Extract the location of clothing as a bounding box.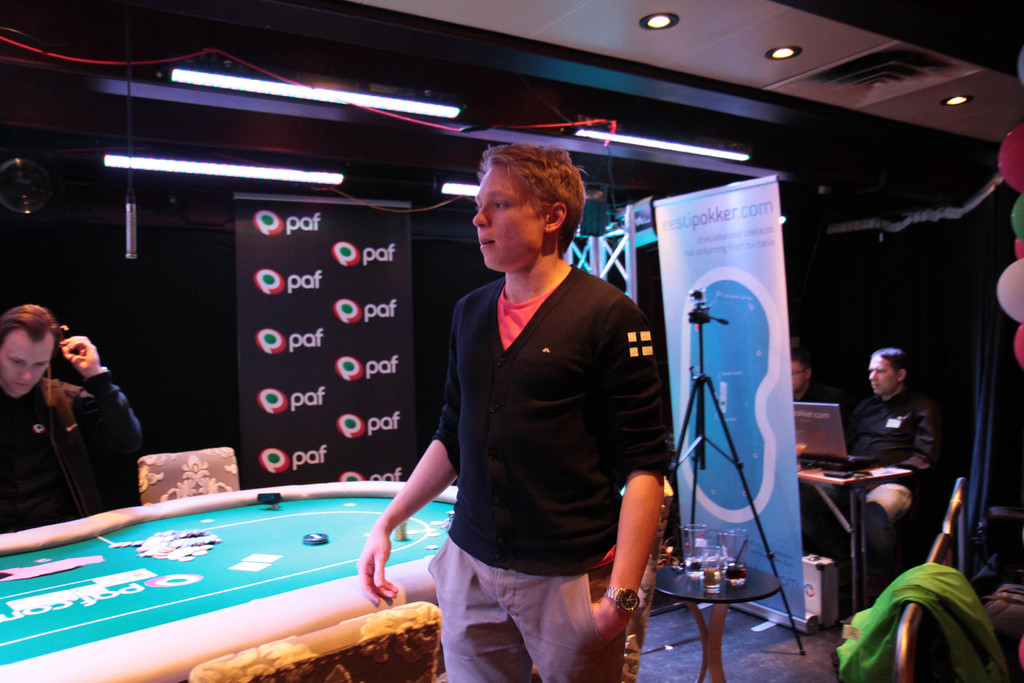
[822, 391, 938, 593].
